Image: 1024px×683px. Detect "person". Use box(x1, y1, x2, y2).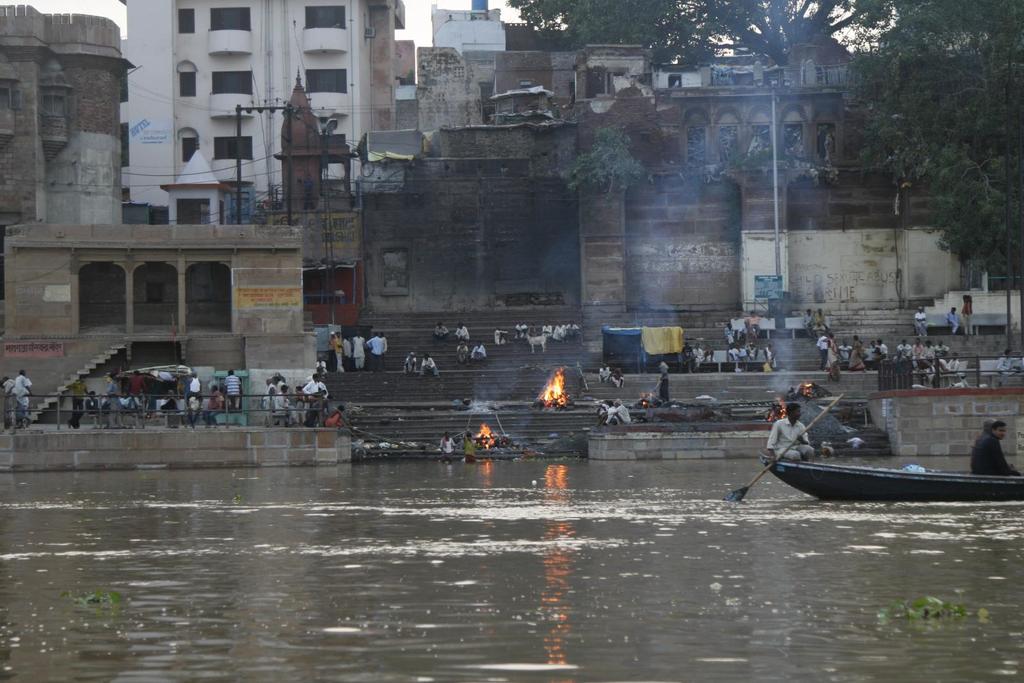
box(474, 343, 486, 358).
